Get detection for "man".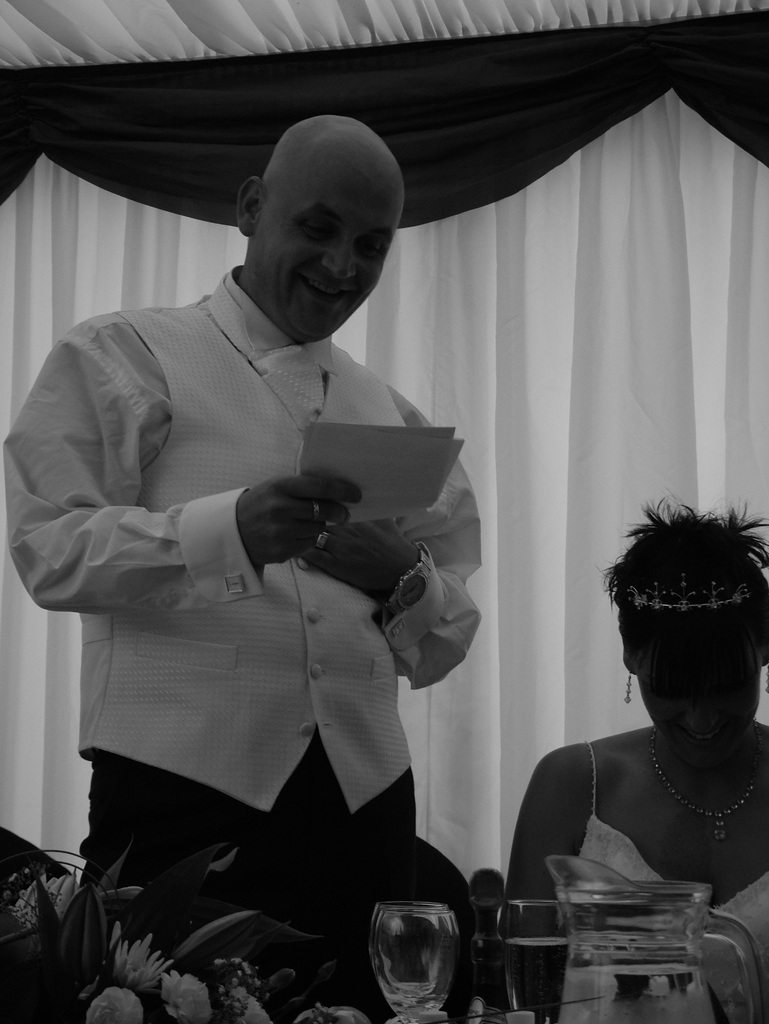
Detection: (left=57, top=123, right=483, bottom=1007).
